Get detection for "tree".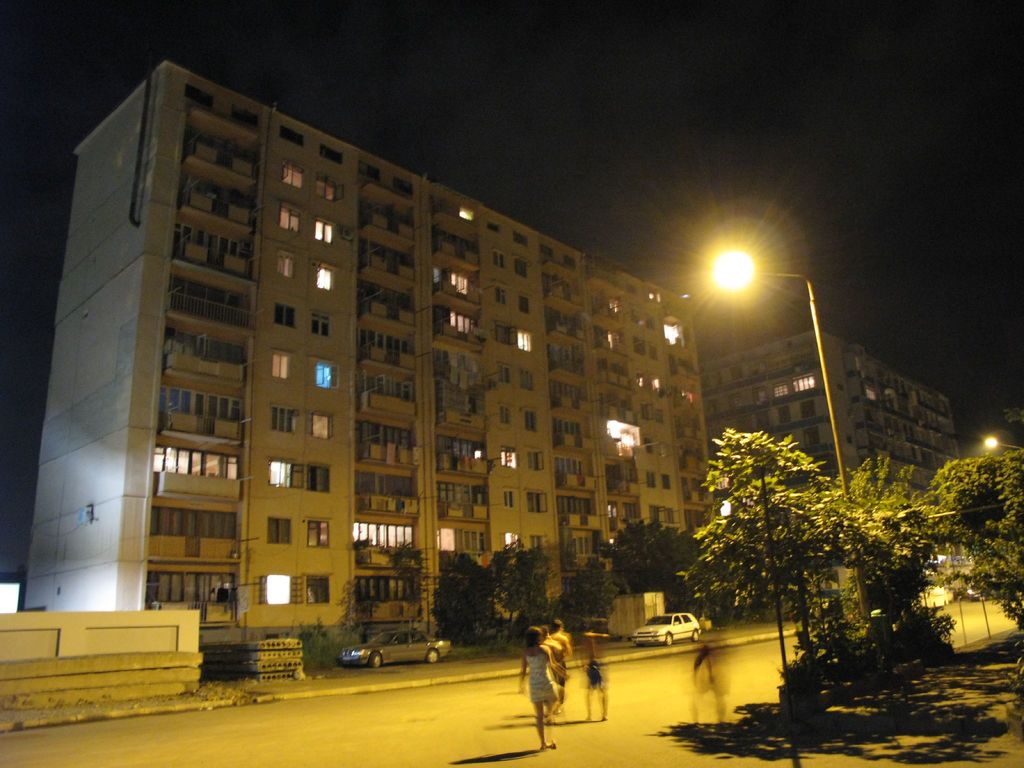
Detection: x1=685, y1=430, x2=819, y2=724.
